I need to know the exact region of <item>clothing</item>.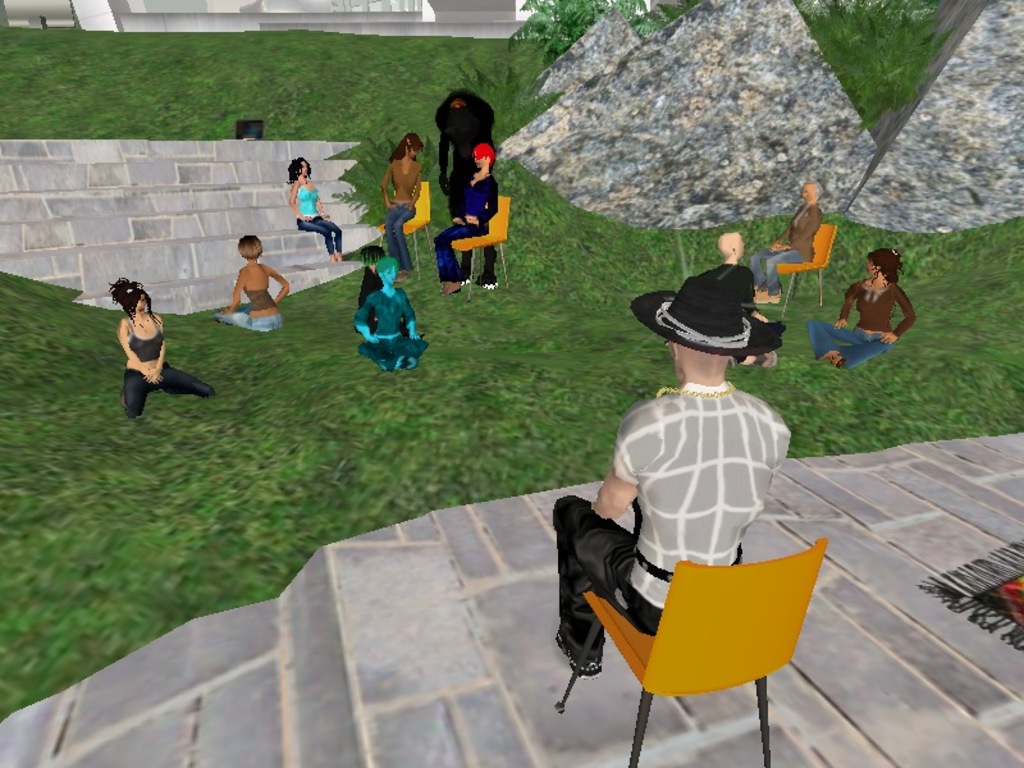
Region: (left=806, top=276, right=914, bottom=366).
